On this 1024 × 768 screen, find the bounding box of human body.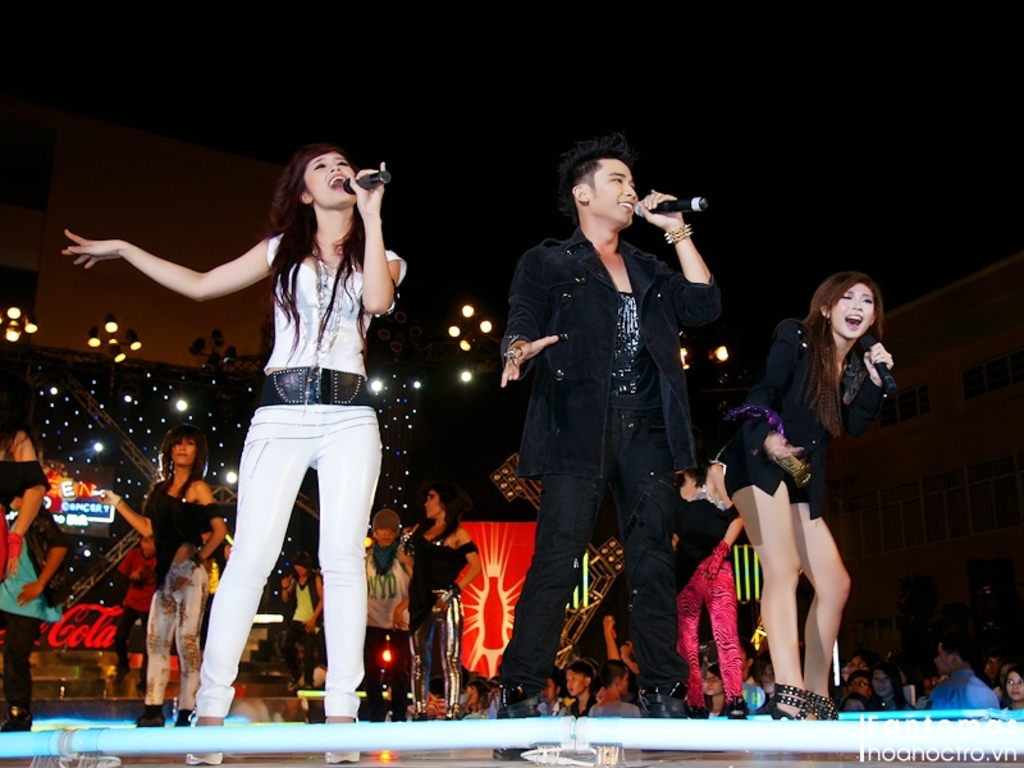
Bounding box: region(494, 127, 724, 767).
